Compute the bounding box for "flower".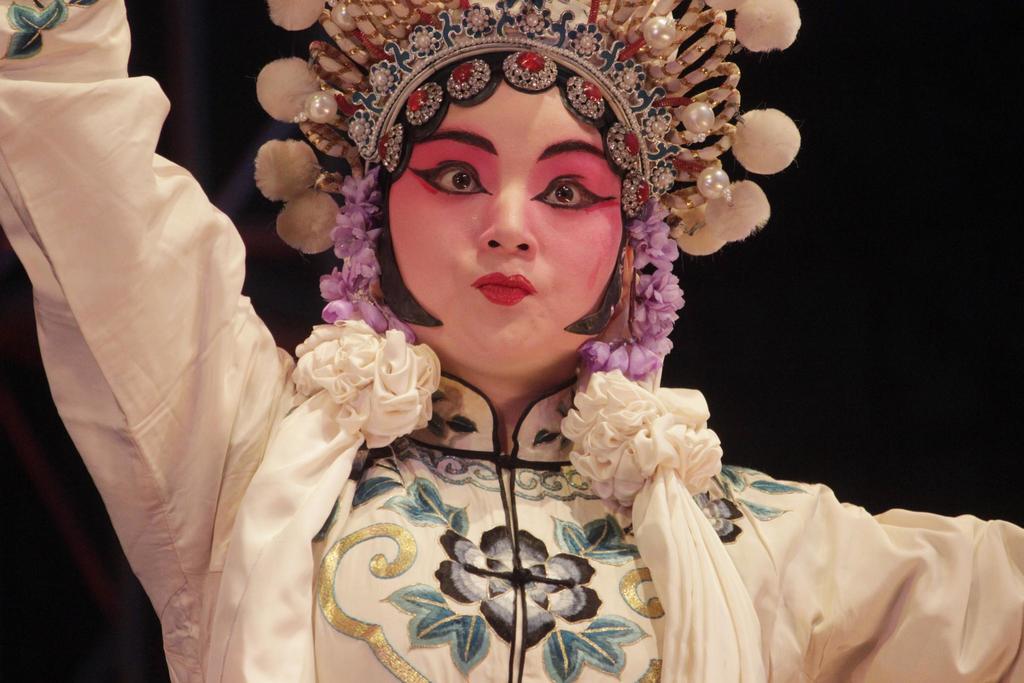
433, 522, 581, 646.
